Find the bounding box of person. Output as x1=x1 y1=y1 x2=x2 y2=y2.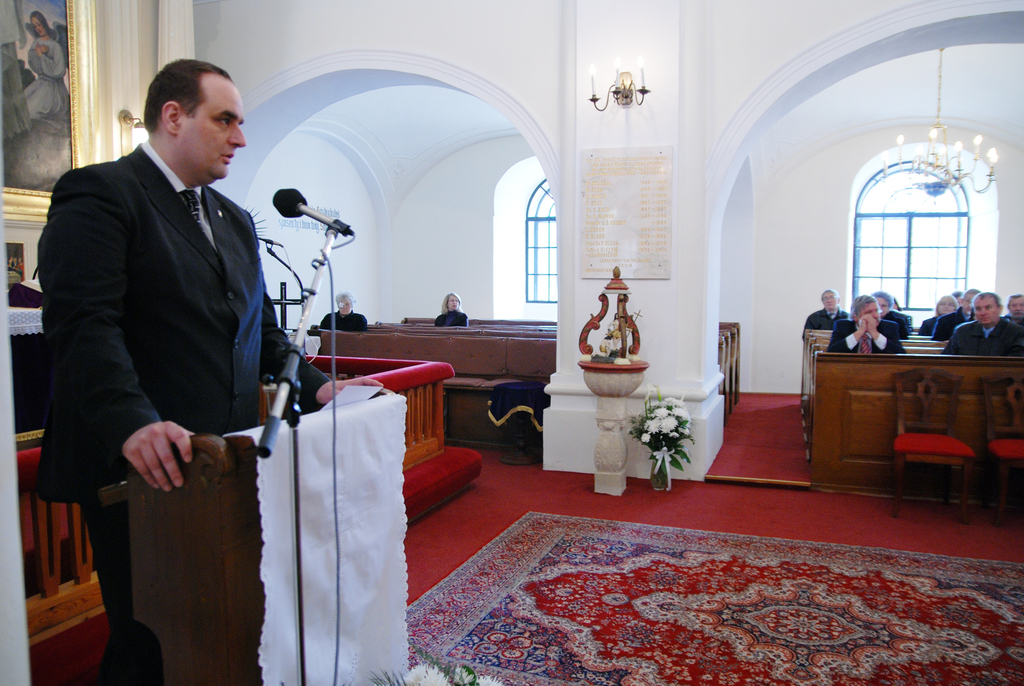
x1=0 y1=0 x2=36 y2=143.
